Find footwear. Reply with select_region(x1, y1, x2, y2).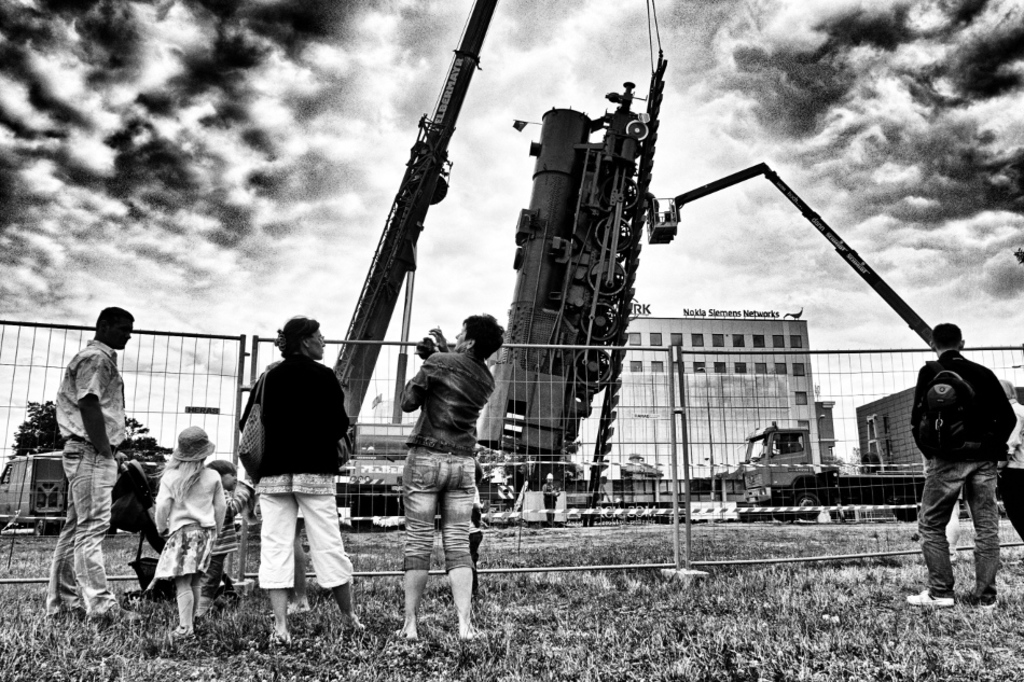
select_region(265, 630, 293, 646).
